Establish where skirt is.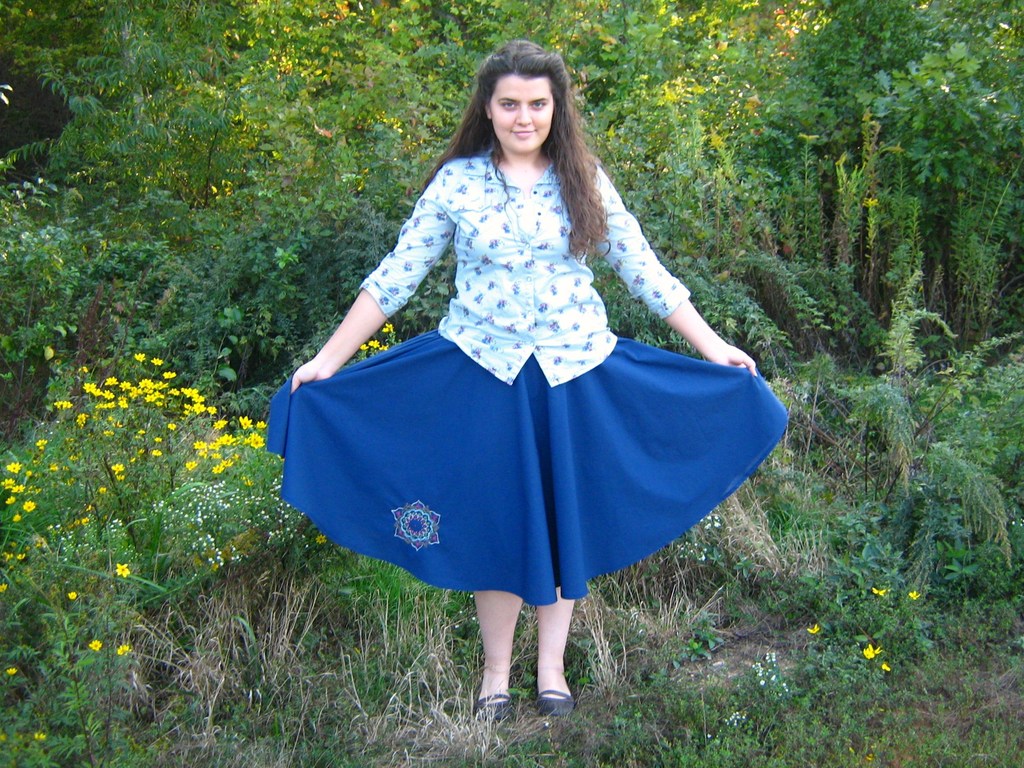
Established at 267,329,790,606.
